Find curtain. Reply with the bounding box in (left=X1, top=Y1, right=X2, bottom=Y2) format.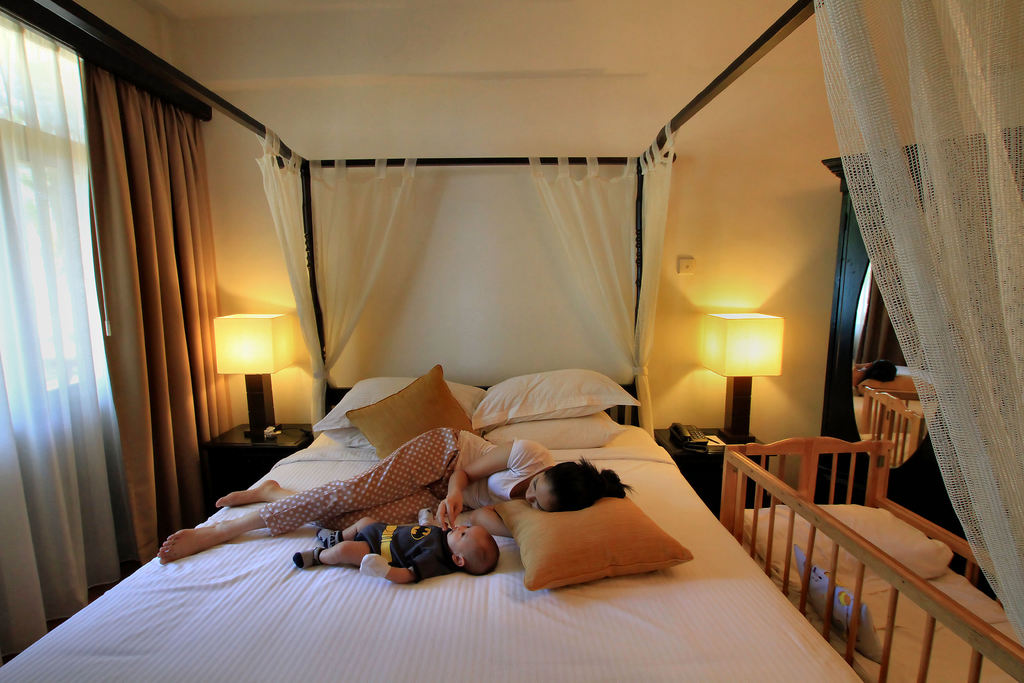
(left=82, top=55, right=238, bottom=566).
